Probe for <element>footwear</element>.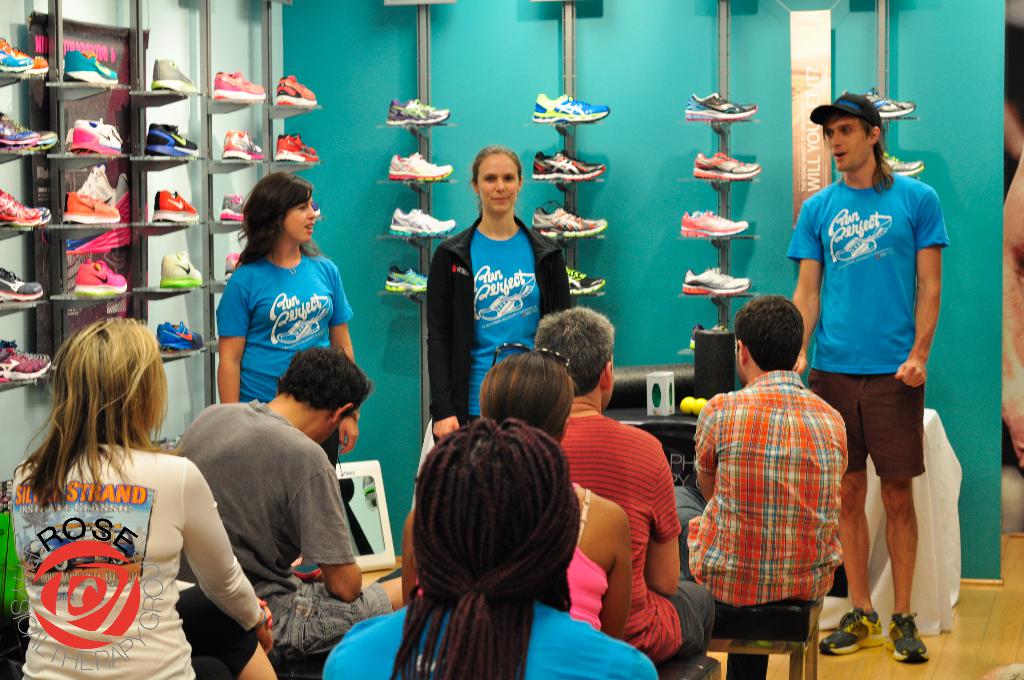
Probe result: <bbox>0, 39, 45, 72</bbox>.
